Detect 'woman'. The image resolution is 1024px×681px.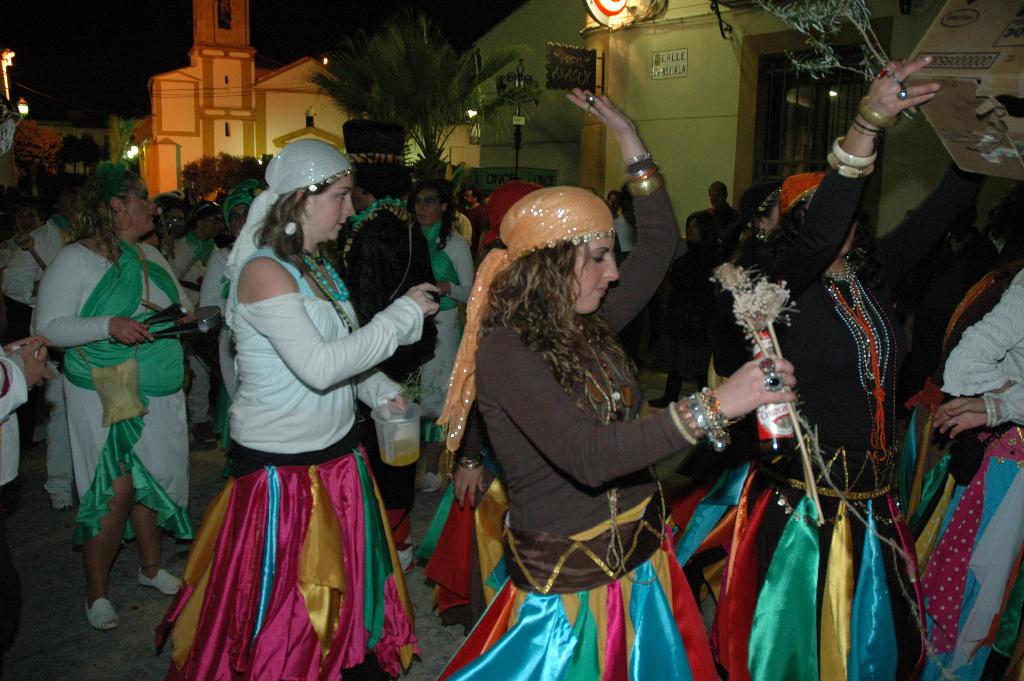
BBox(669, 54, 936, 680).
